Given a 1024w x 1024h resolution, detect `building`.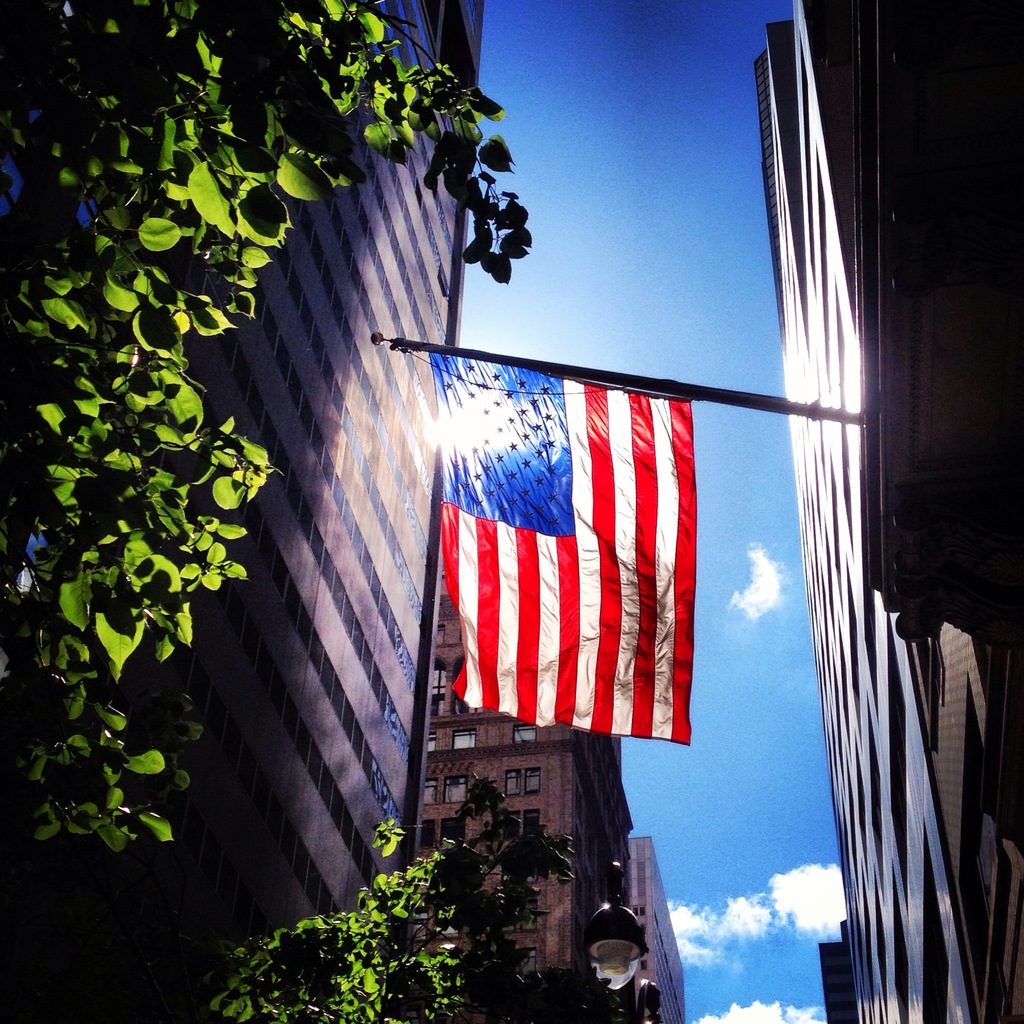
<bbox>385, 567, 632, 1023</bbox>.
